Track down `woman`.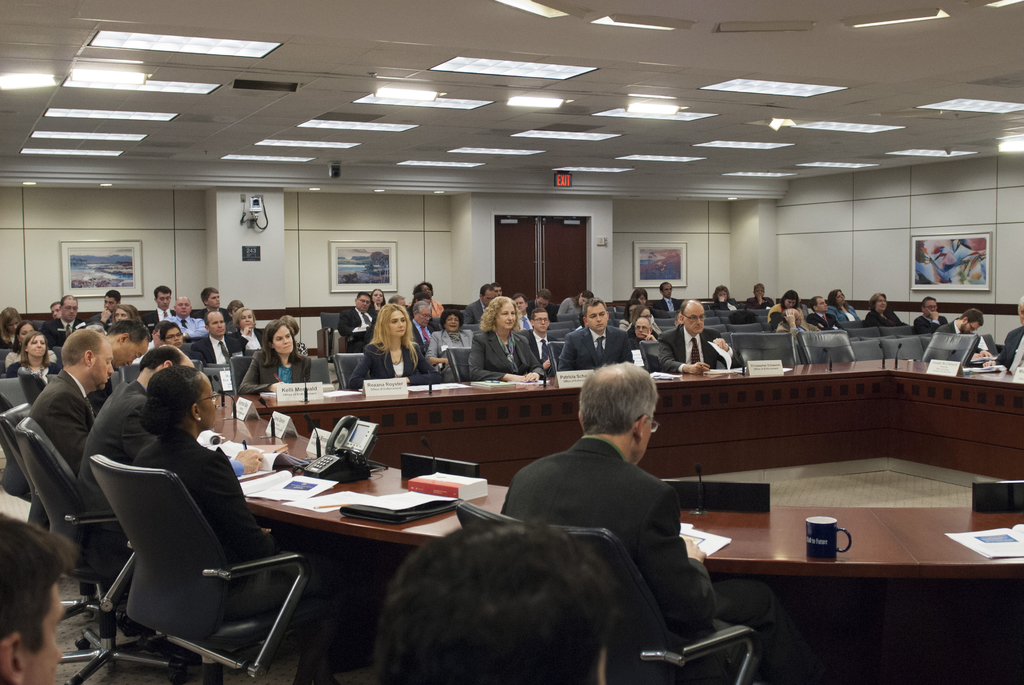
Tracked to region(467, 292, 553, 386).
